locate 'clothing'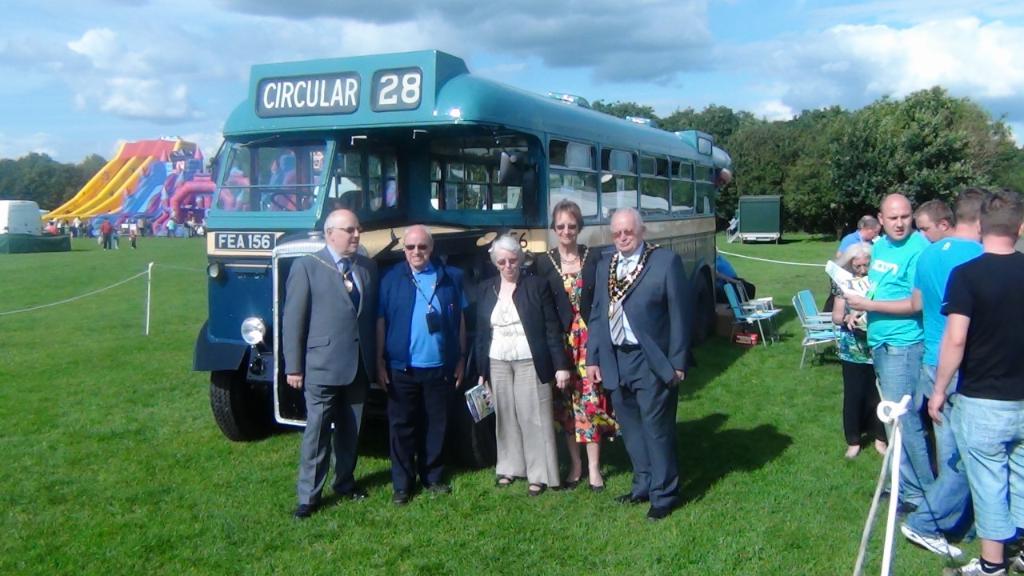
[left=834, top=233, right=866, bottom=259]
